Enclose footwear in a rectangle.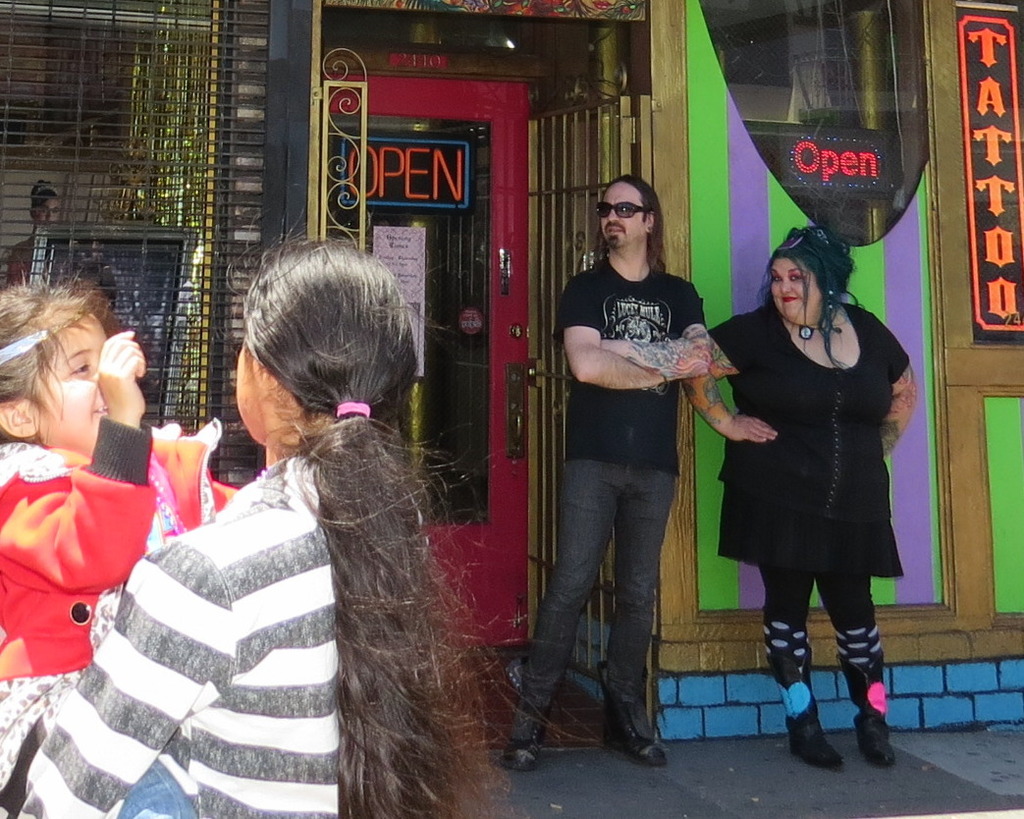
box(851, 709, 896, 771).
